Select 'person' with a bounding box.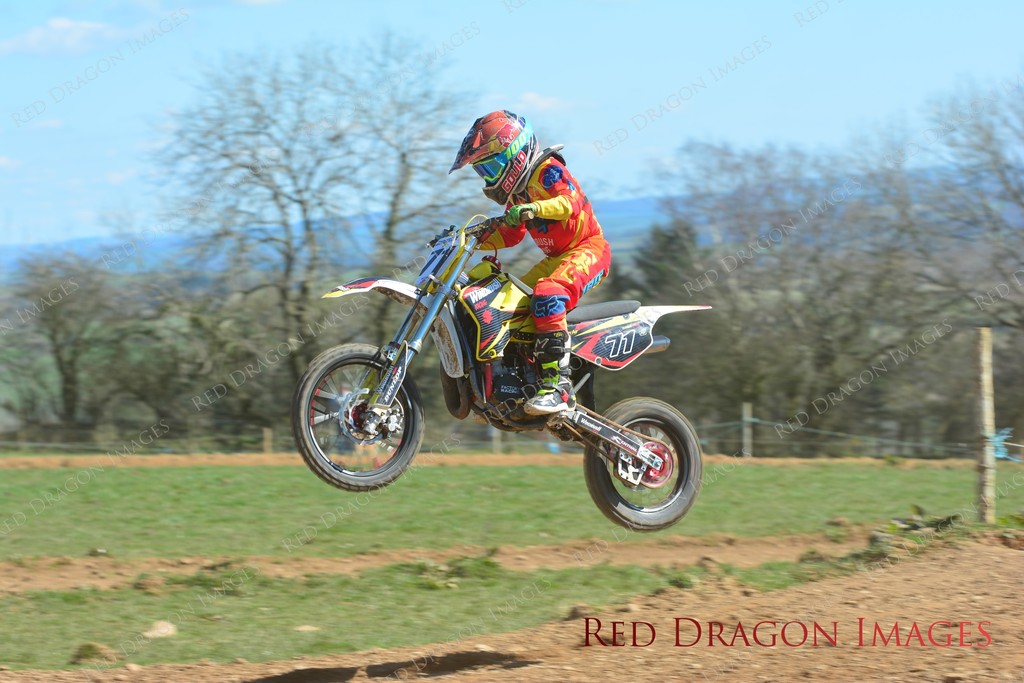
{"x1": 452, "y1": 103, "x2": 616, "y2": 422}.
